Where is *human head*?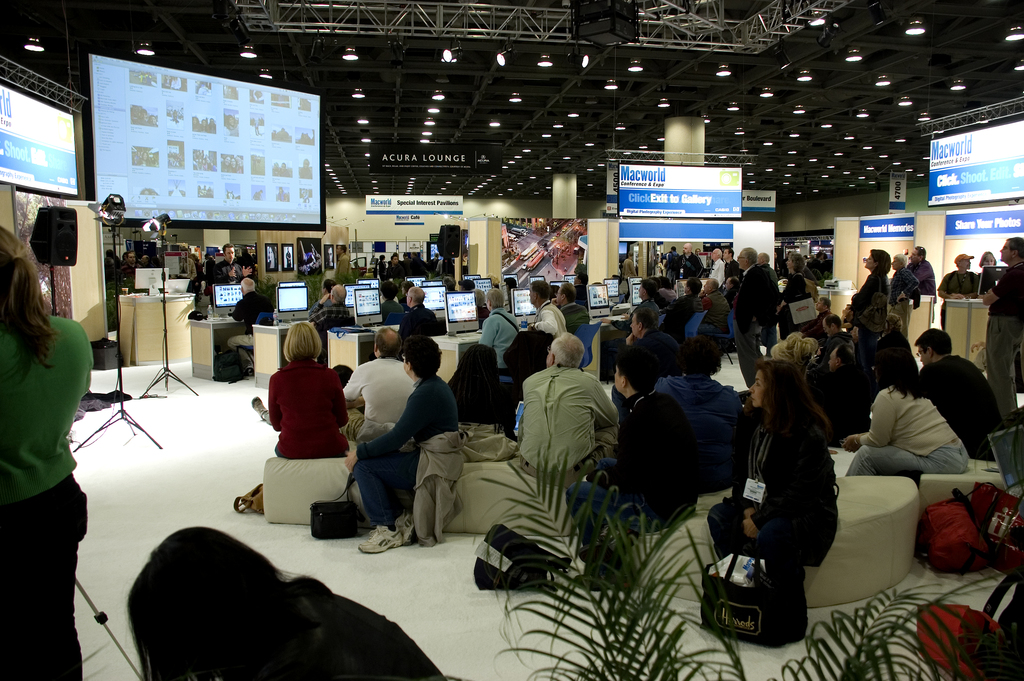
box=[1000, 239, 1023, 264].
